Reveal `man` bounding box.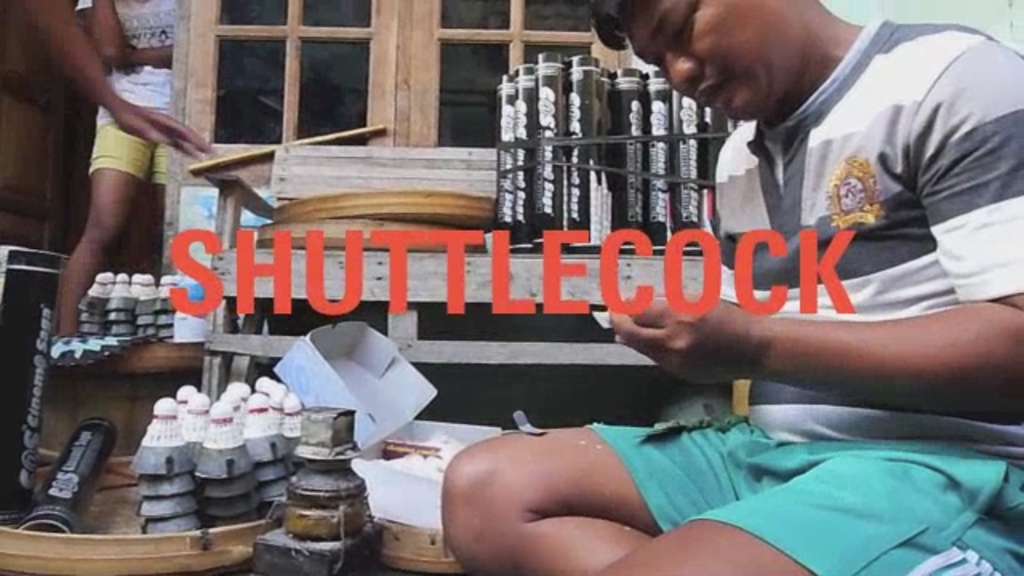
Revealed: {"x1": 520, "y1": 0, "x2": 1023, "y2": 528}.
